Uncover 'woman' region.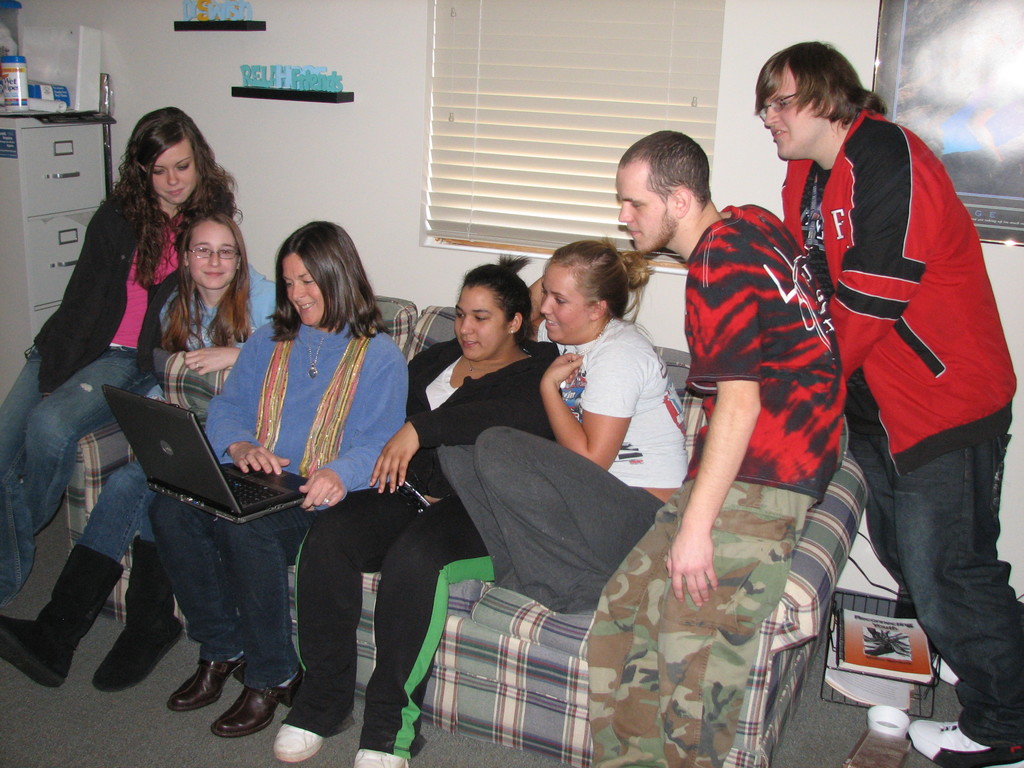
Uncovered: (268,251,559,767).
